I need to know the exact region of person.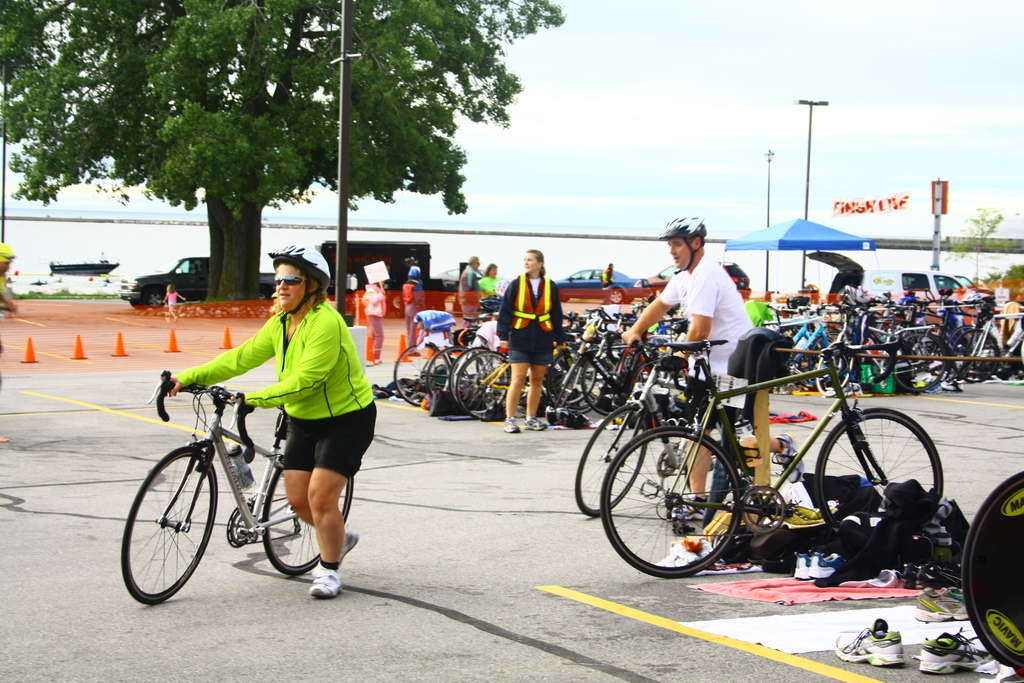
Region: left=408, top=309, right=456, bottom=344.
